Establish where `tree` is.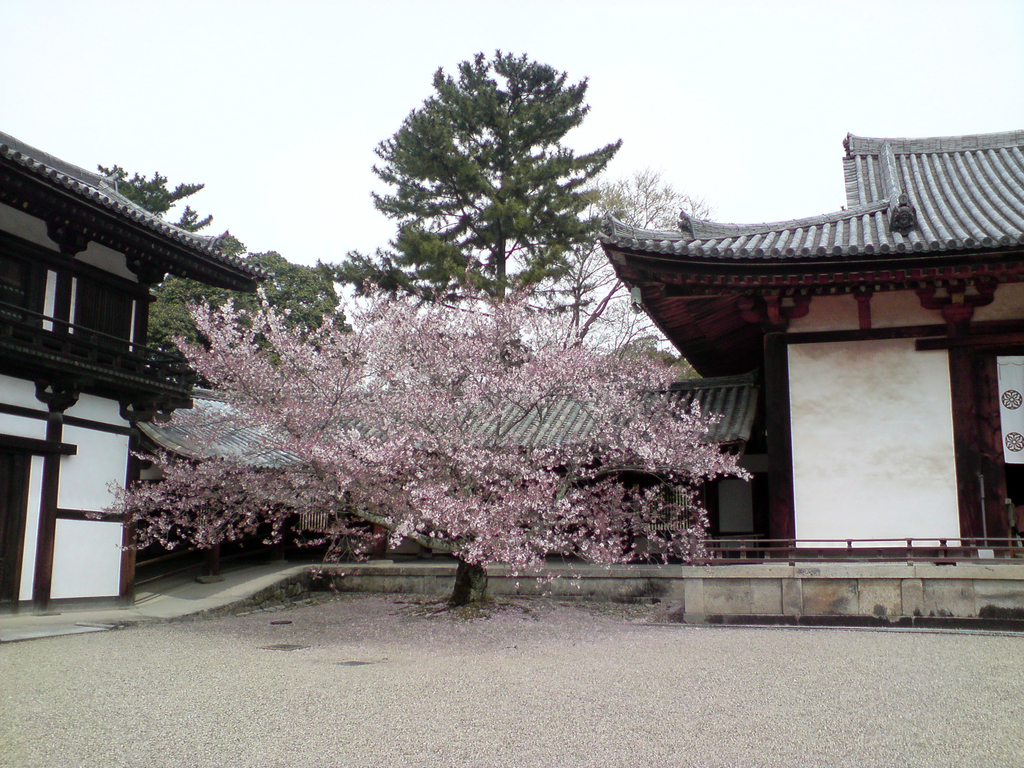
Established at [93, 163, 395, 394].
